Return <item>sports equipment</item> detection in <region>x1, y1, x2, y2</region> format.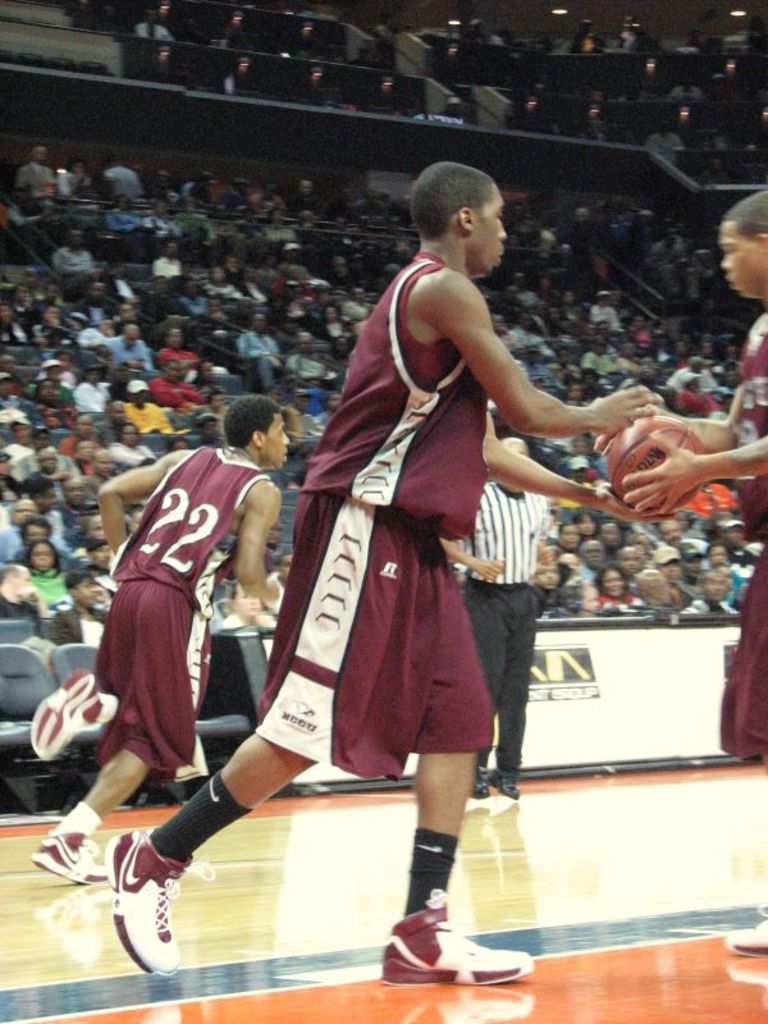
<region>36, 815, 110, 888</region>.
